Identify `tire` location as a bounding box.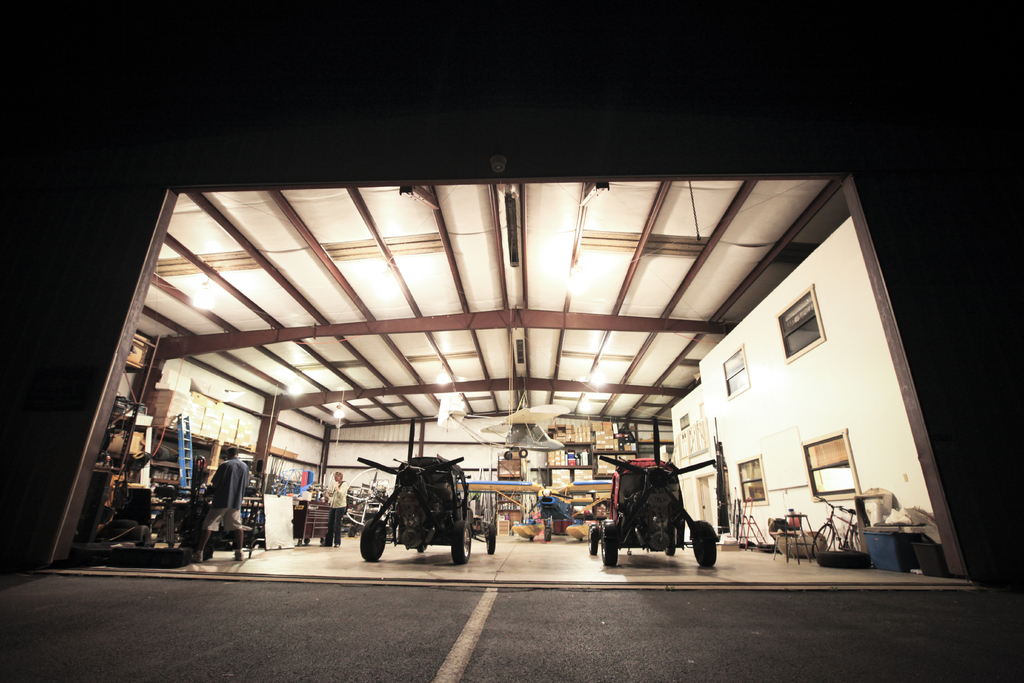
[x1=360, y1=516, x2=387, y2=566].
